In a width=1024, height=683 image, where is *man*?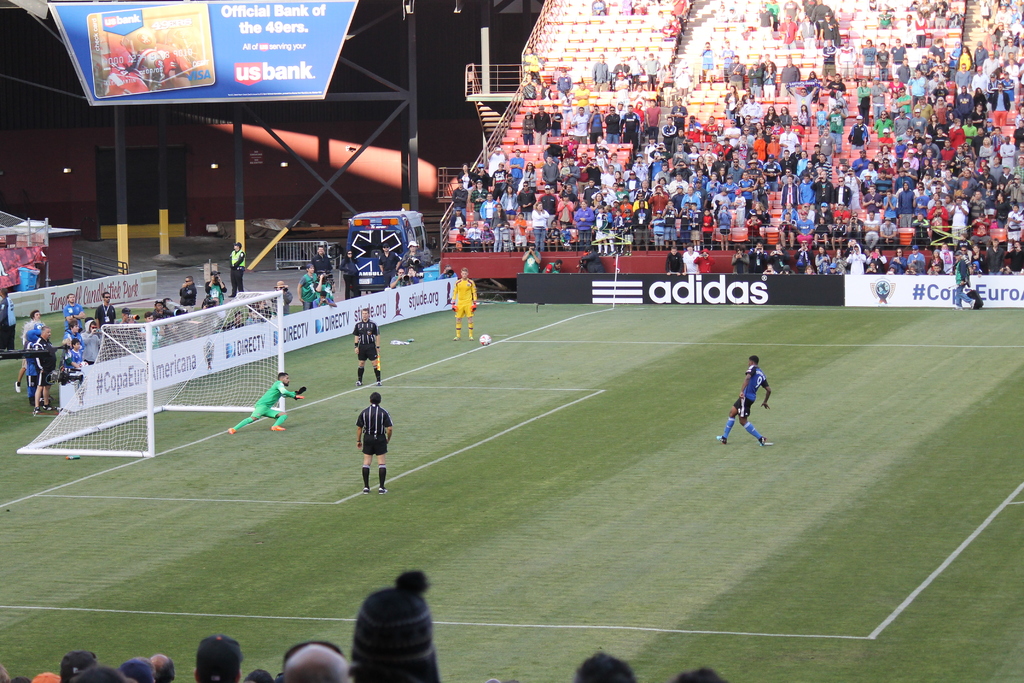
crop(452, 268, 481, 341).
